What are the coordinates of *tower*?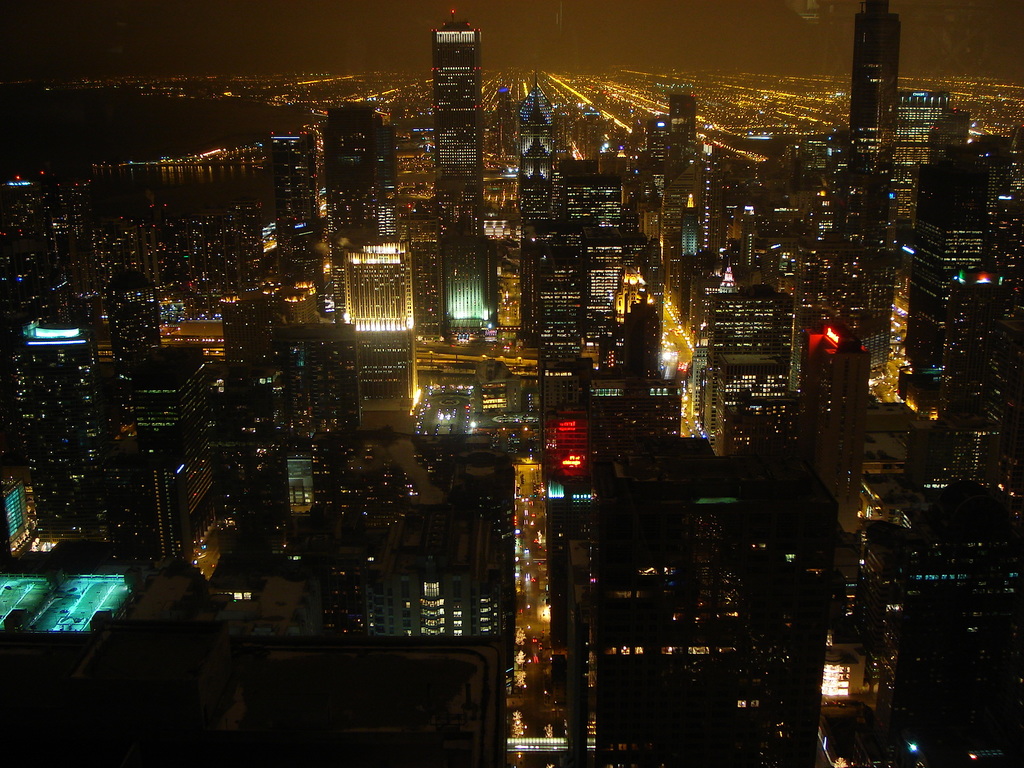
[x1=538, y1=436, x2=834, y2=765].
